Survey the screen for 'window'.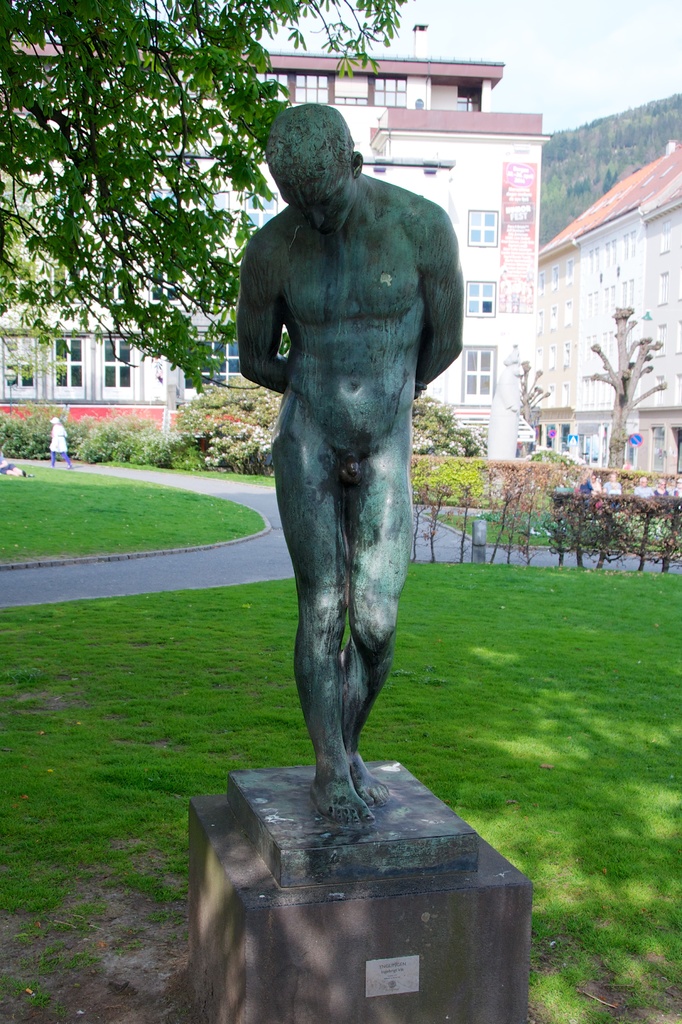
Survey found: rect(470, 207, 498, 245).
